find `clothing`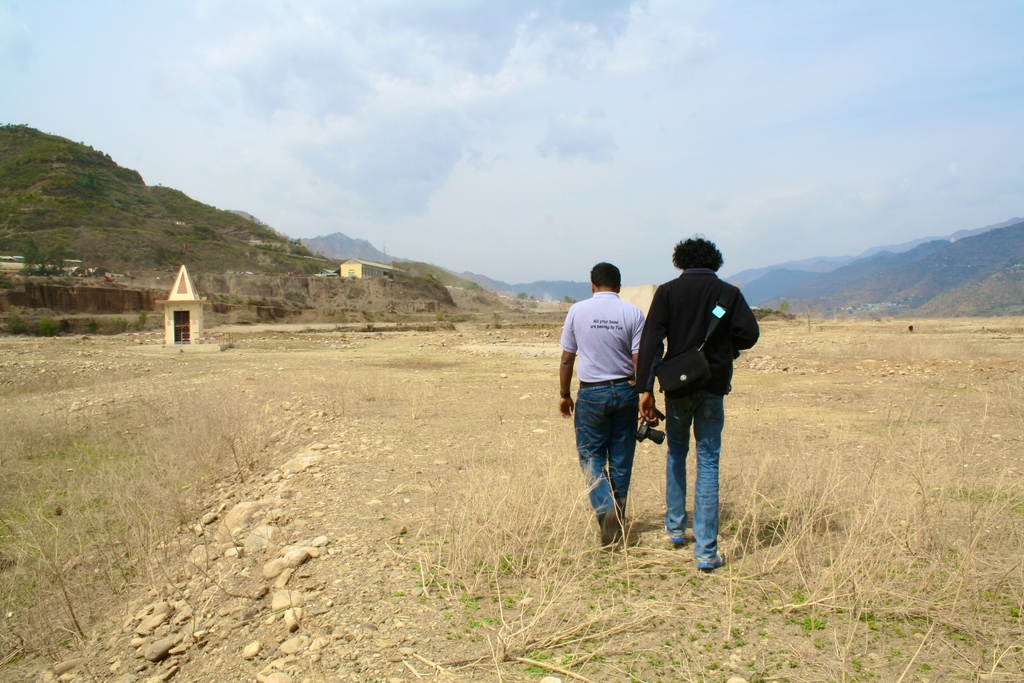
[left=638, top=270, right=762, bottom=568]
